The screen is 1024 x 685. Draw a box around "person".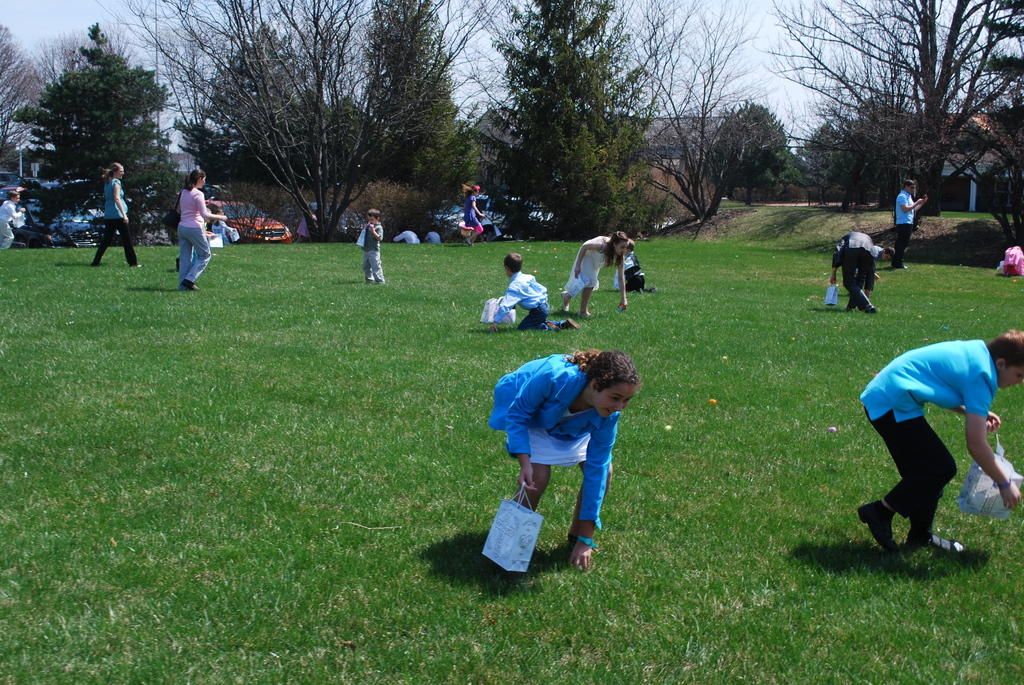
<box>174,159,223,292</box>.
